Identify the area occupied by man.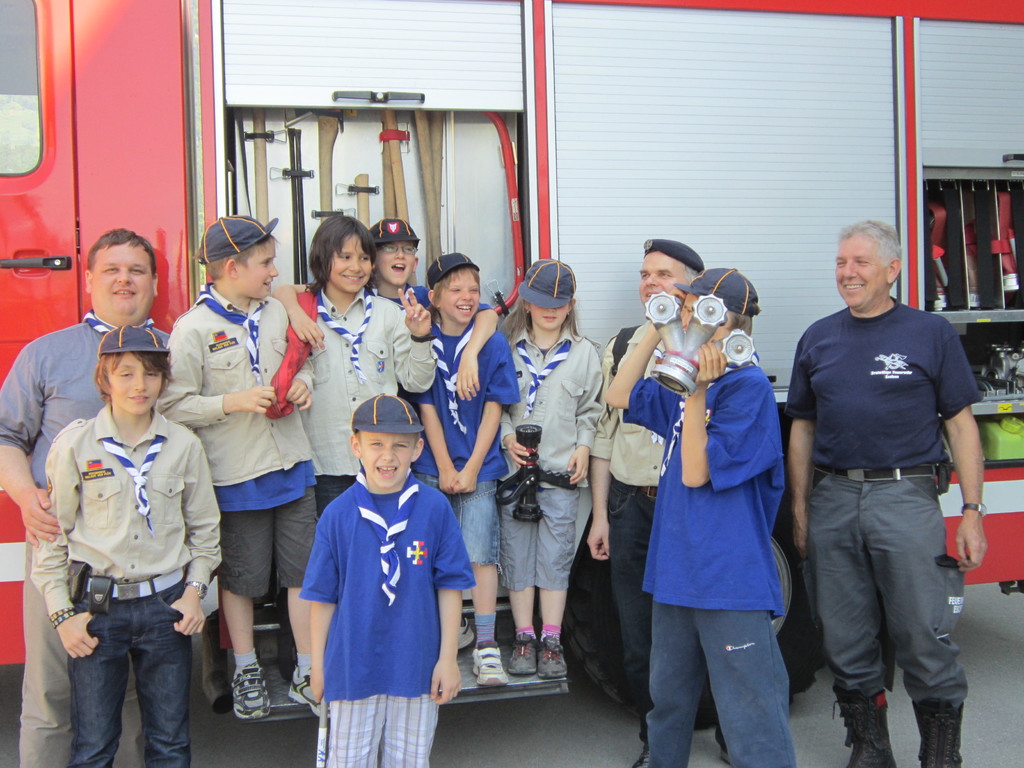
Area: [x1=0, y1=228, x2=170, y2=767].
